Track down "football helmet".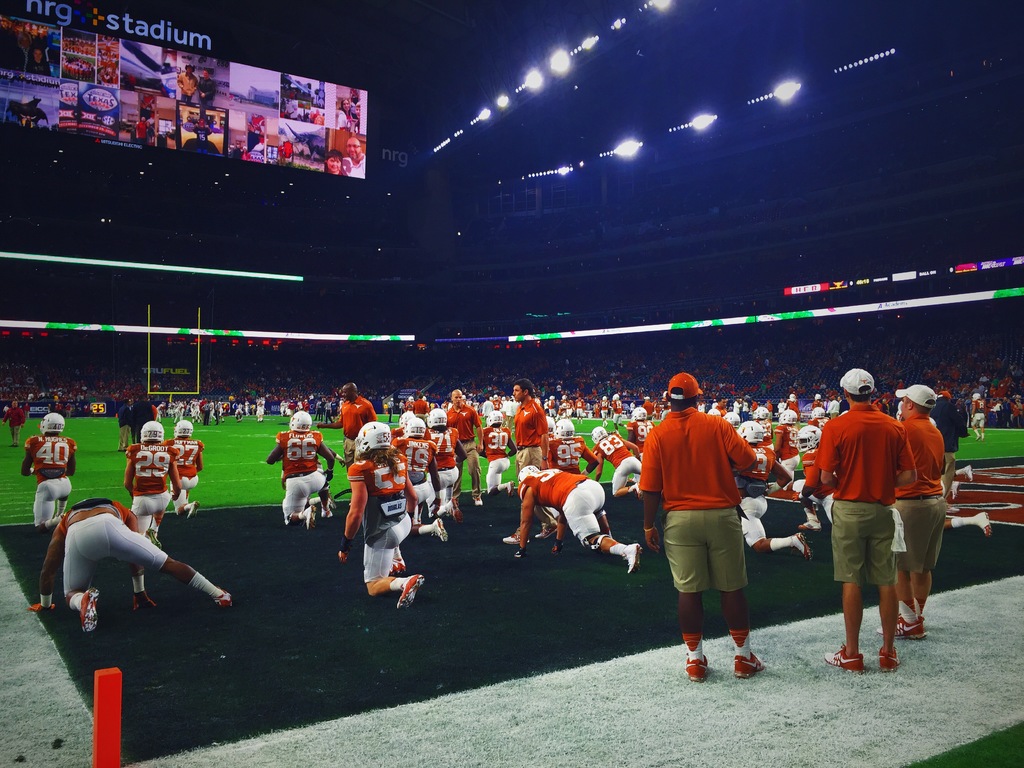
Tracked to <bbox>172, 420, 195, 442</bbox>.
